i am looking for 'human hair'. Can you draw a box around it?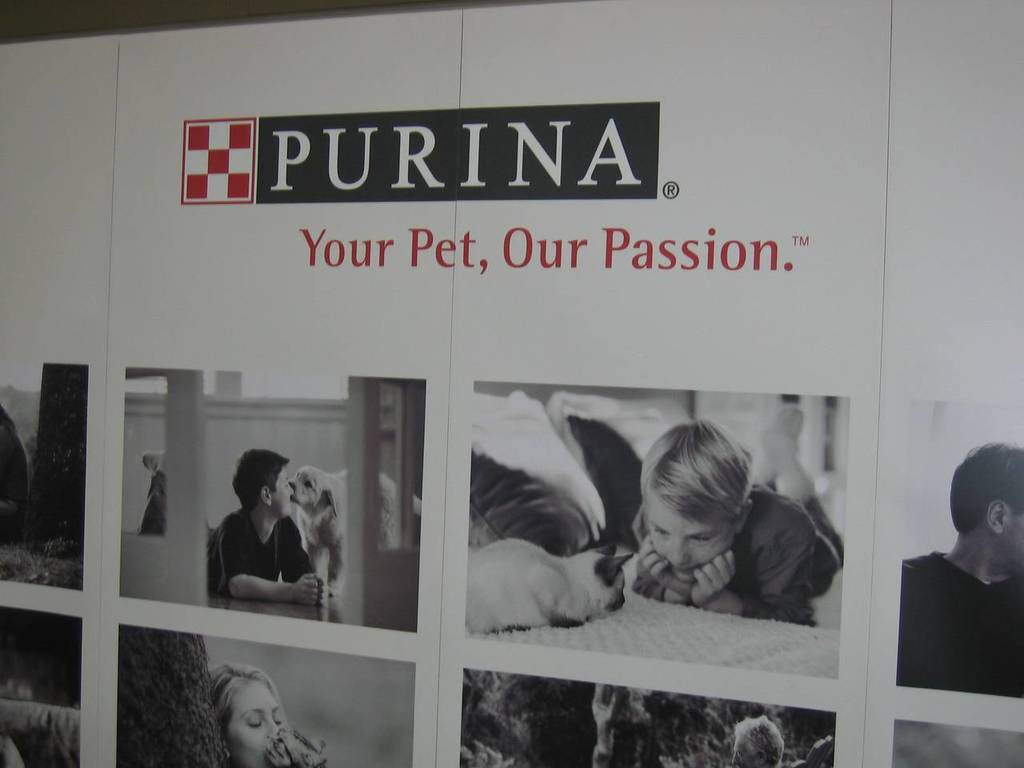
Sure, the bounding box is {"x1": 645, "y1": 432, "x2": 757, "y2": 555}.
